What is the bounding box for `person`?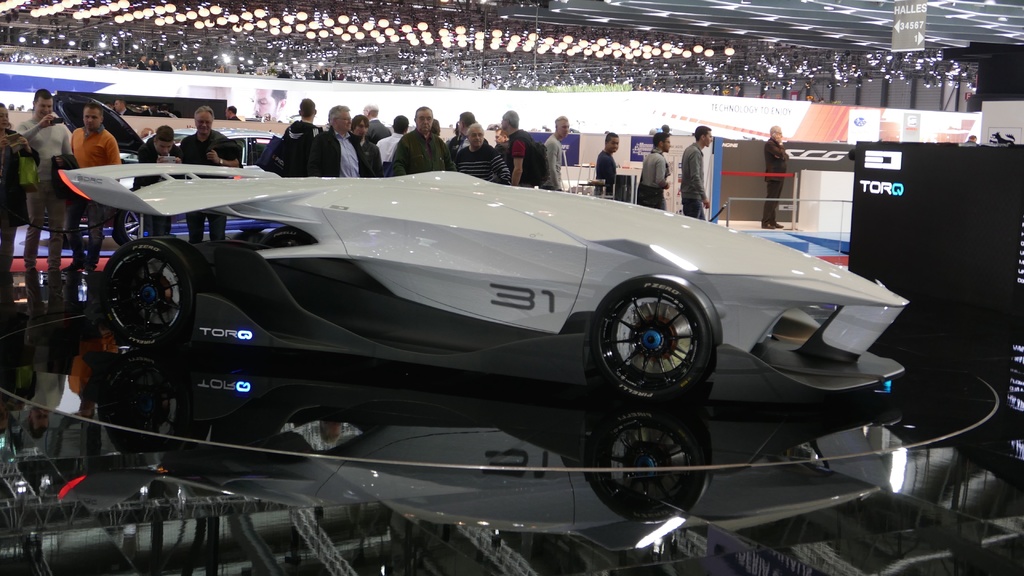
{"x1": 685, "y1": 118, "x2": 734, "y2": 214}.
